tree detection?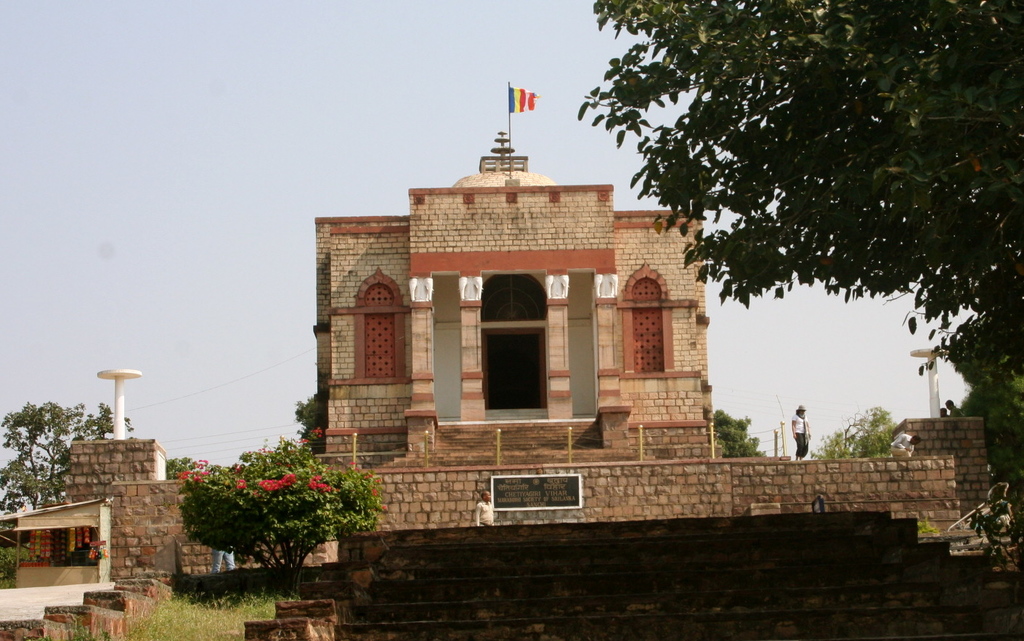
bbox=(809, 402, 909, 460)
